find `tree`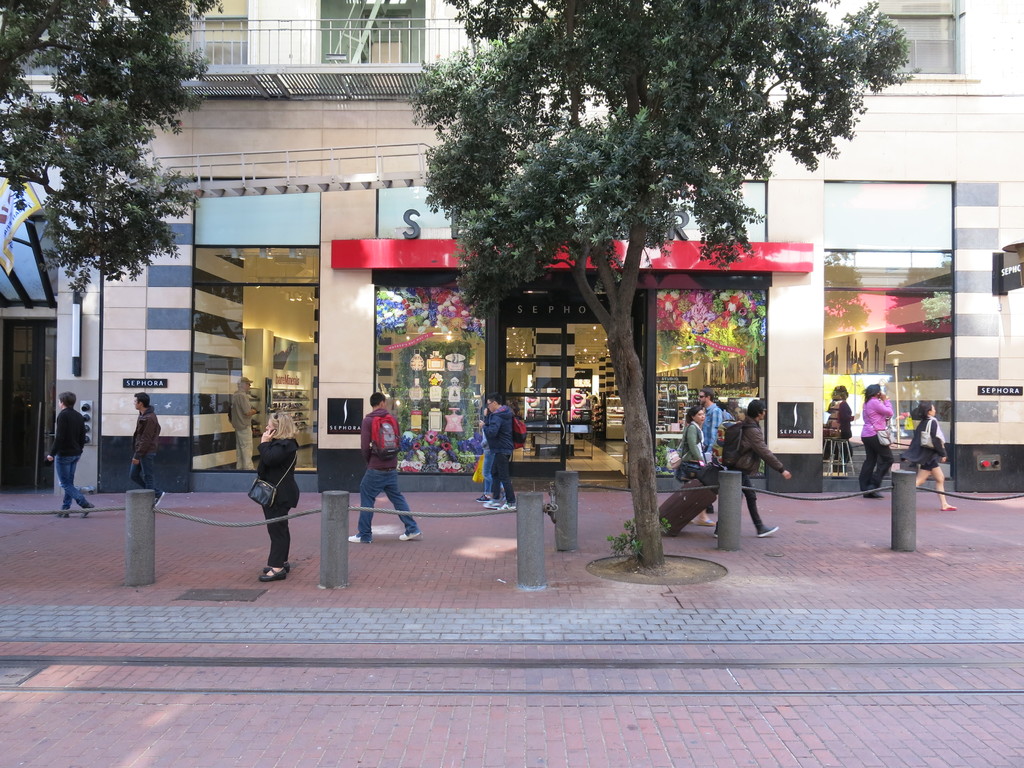
[x1=417, y1=0, x2=915, y2=570]
